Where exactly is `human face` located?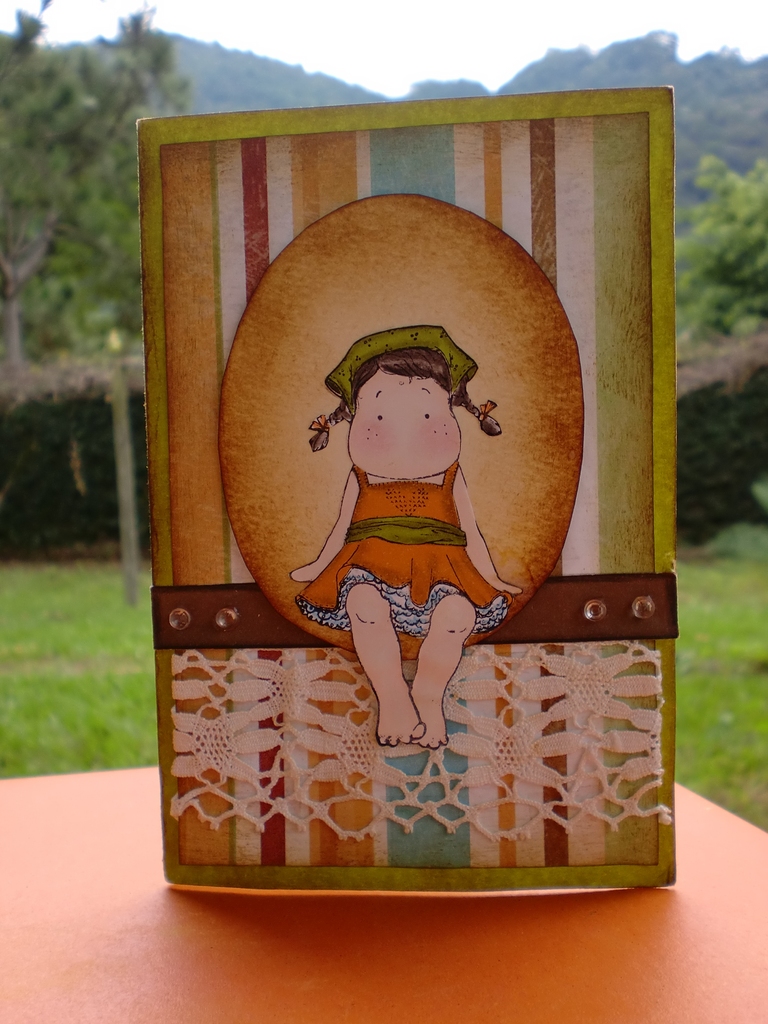
Its bounding box is bbox=(347, 368, 462, 478).
